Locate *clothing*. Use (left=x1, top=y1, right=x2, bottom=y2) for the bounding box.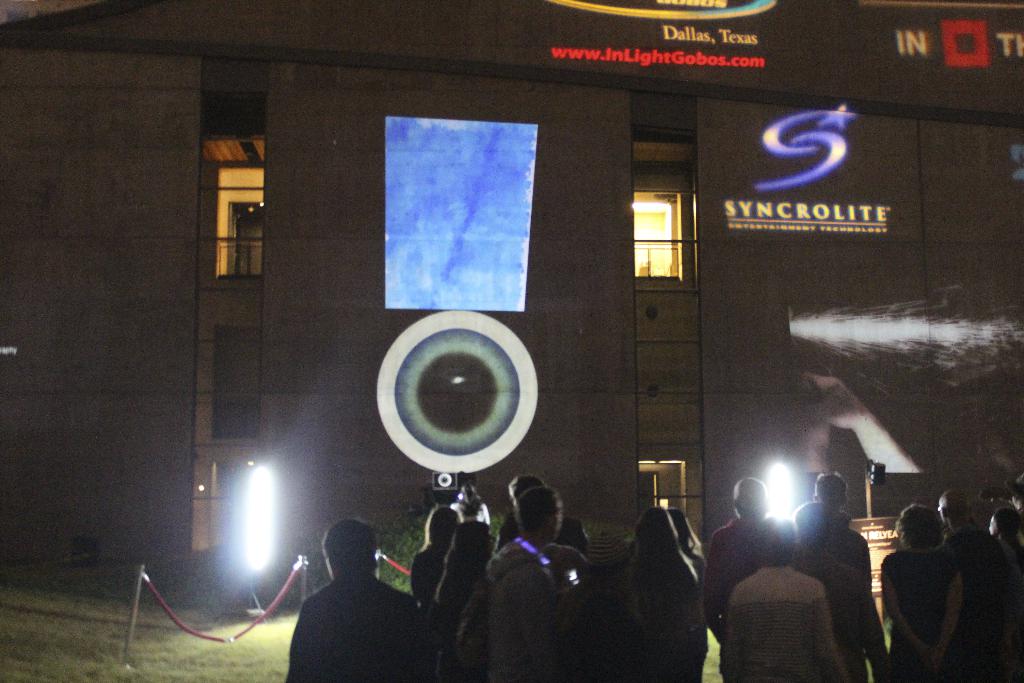
(left=430, top=567, right=477, bottom=677).
